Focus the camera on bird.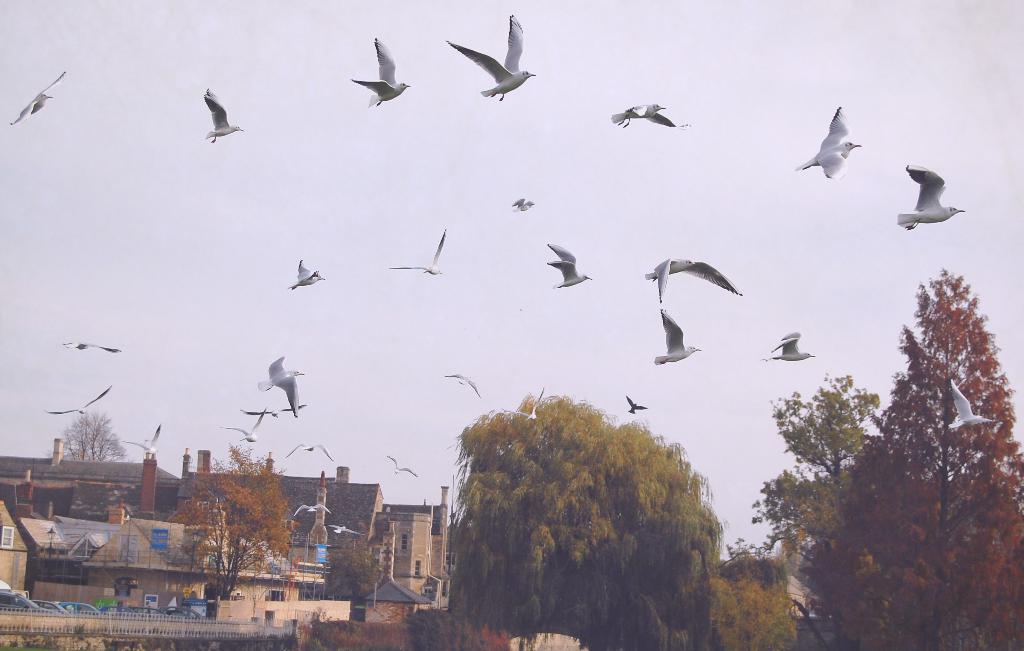
Focus region: pyautogui.locateOnScreen(124, 425, 161, 455).
